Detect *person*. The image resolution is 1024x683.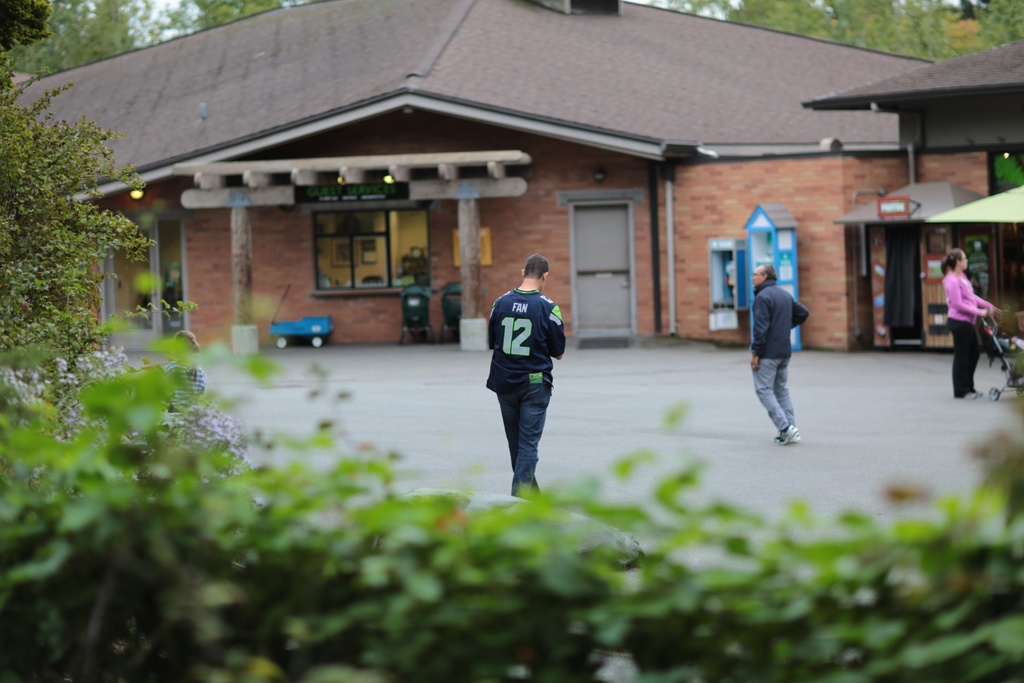
(753,265,813,449).
